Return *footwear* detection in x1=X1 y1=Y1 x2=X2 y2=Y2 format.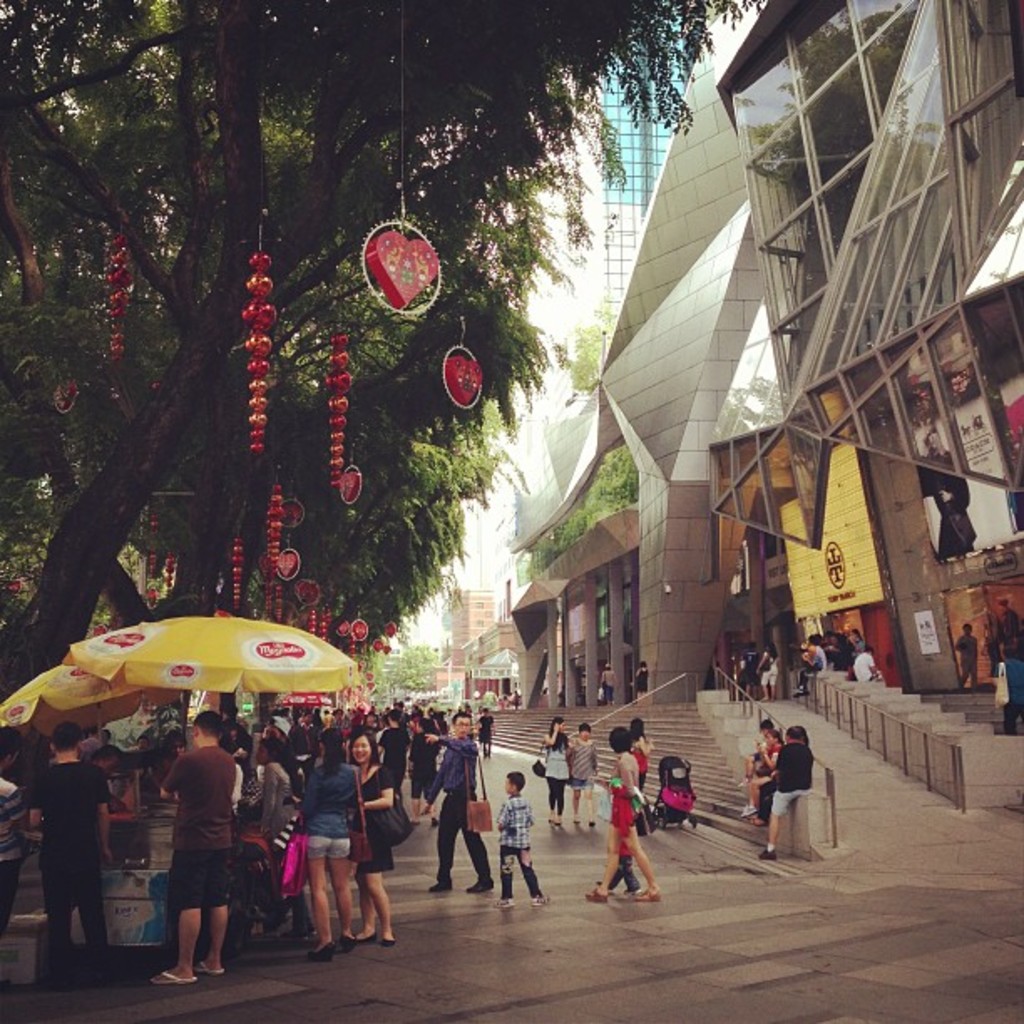
x1=616 y1=888 x2=643 y2=905.
